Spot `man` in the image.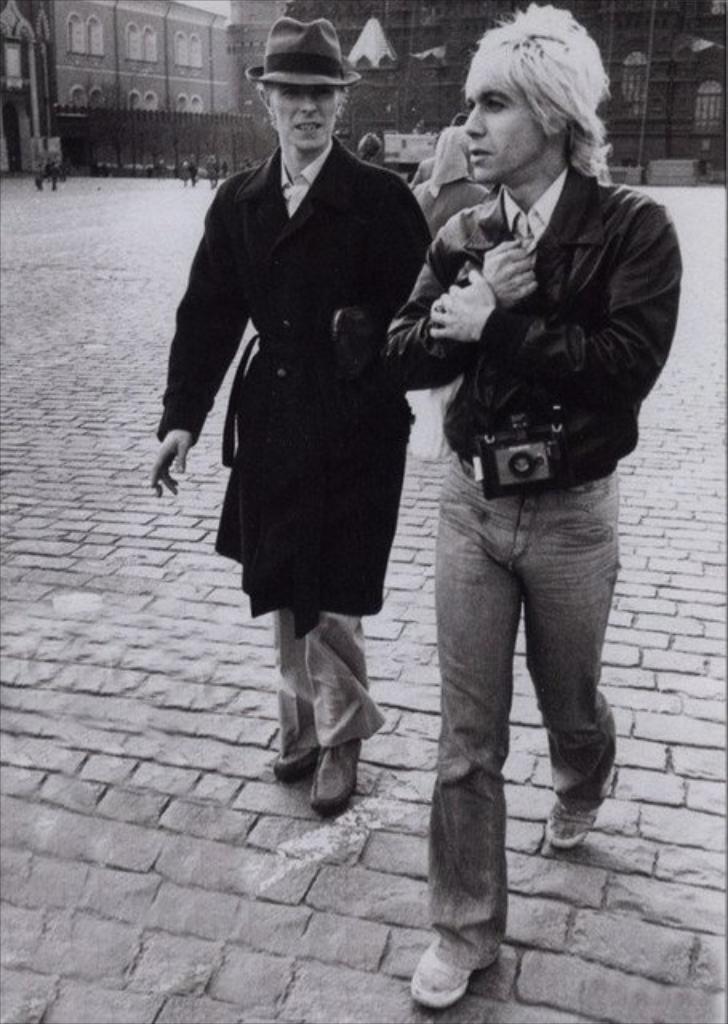
`man` found at box(386, 0, 682, 1022).
